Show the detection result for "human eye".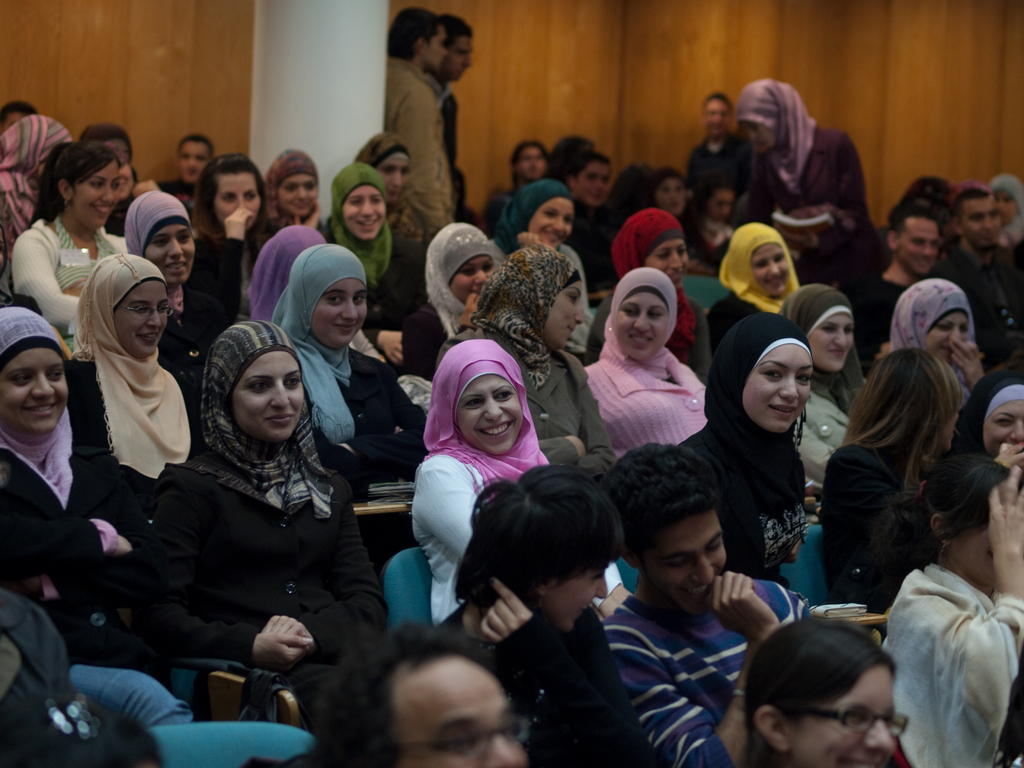
8:372:33:388.
